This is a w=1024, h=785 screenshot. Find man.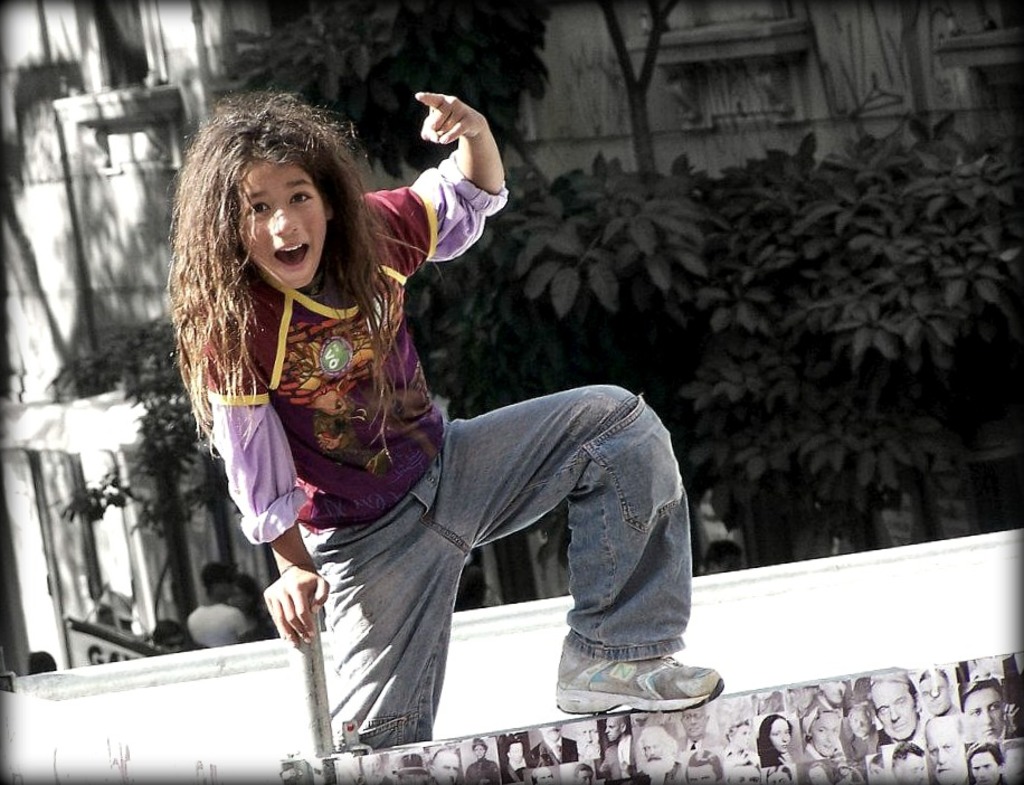
Bounding box: box(871, 669, 921, 743).
